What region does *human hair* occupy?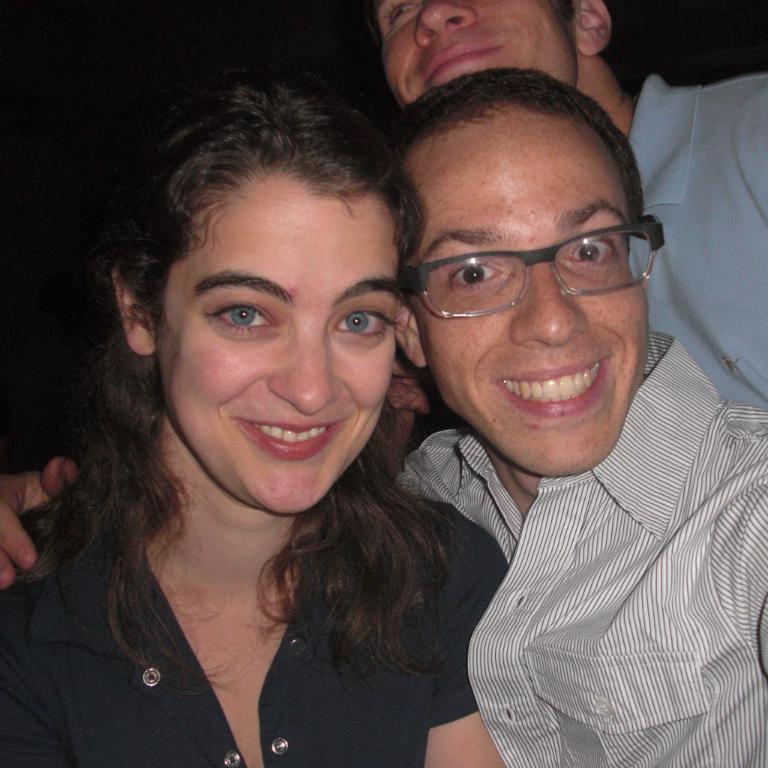
bbox=[552, 0, 575, 16].
